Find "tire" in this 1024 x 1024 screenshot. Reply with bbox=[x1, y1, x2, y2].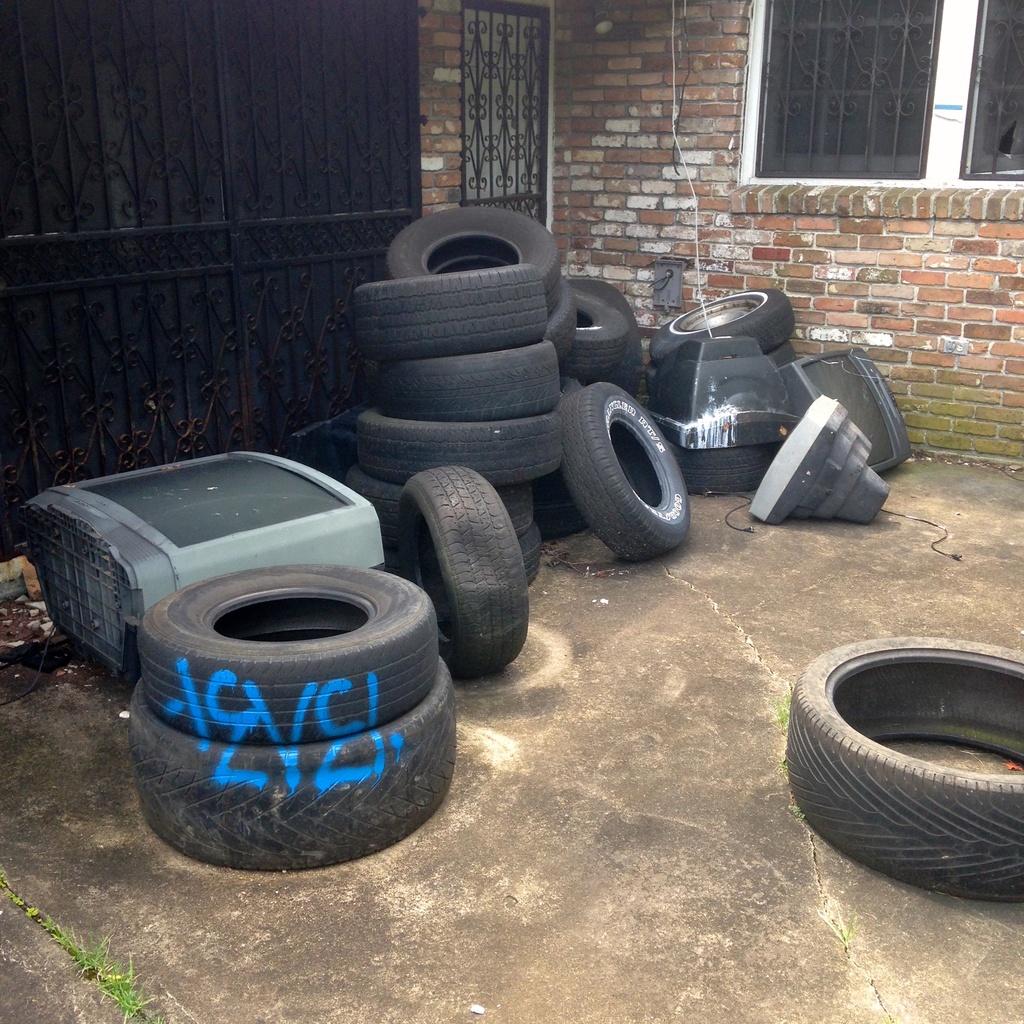
bbox=[139, 568, 436, 743].
